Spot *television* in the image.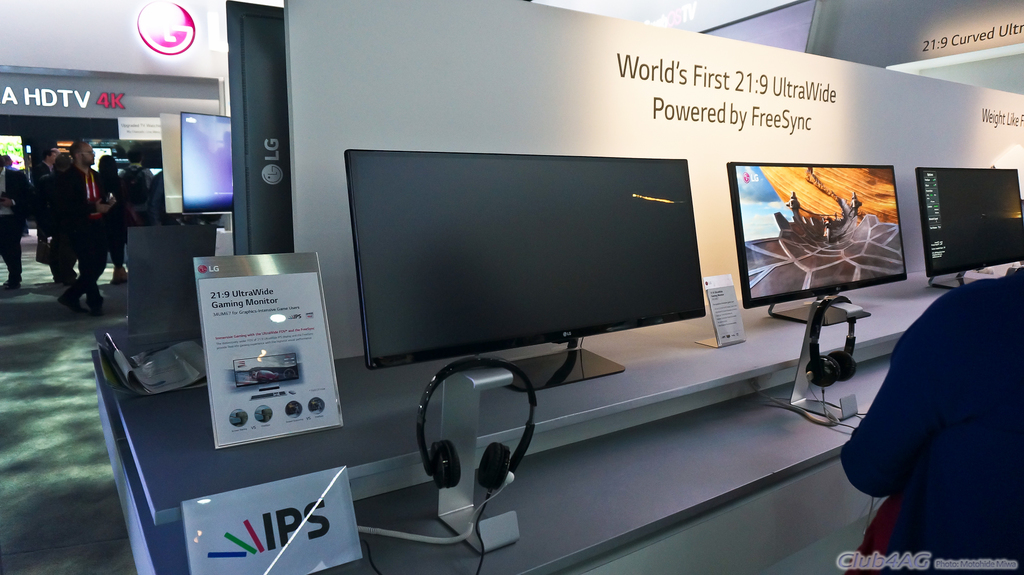
*television* found at {"x1": 90, "y1": 146, "x2": 113, "y2": 173}.
